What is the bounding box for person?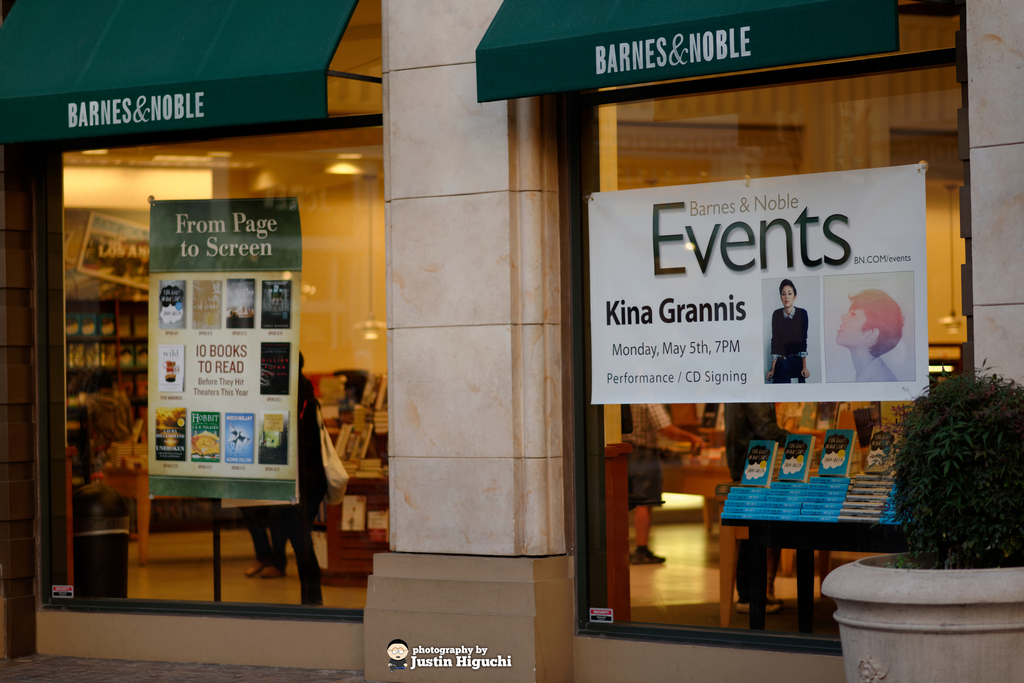
829 287 903 386.
